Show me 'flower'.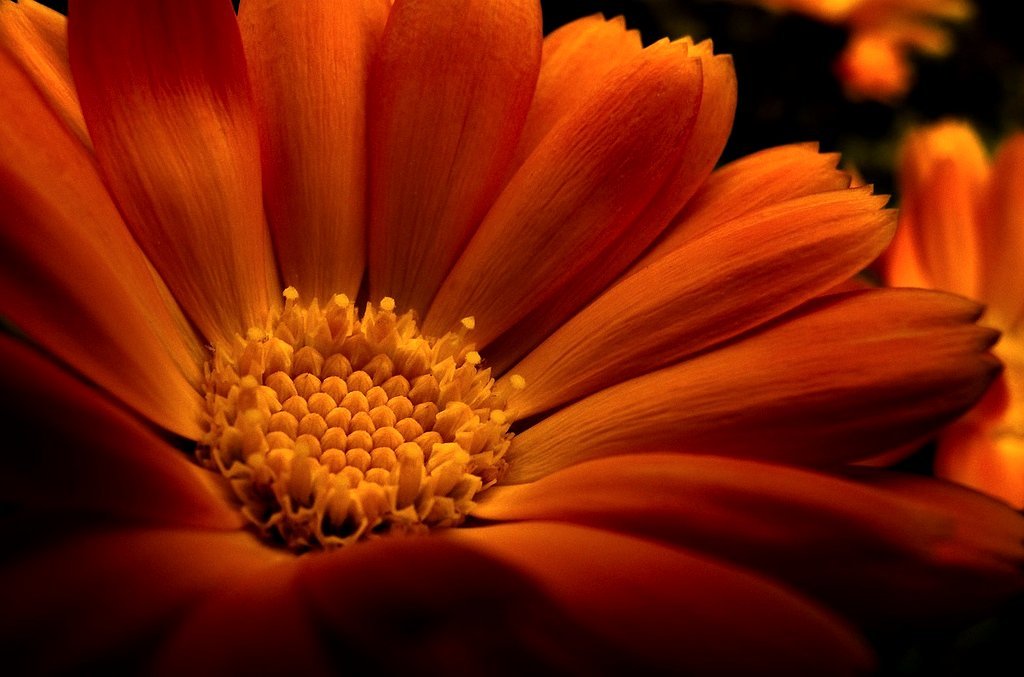
'flower' is here: bbox(0, 0, 1023, 676).
